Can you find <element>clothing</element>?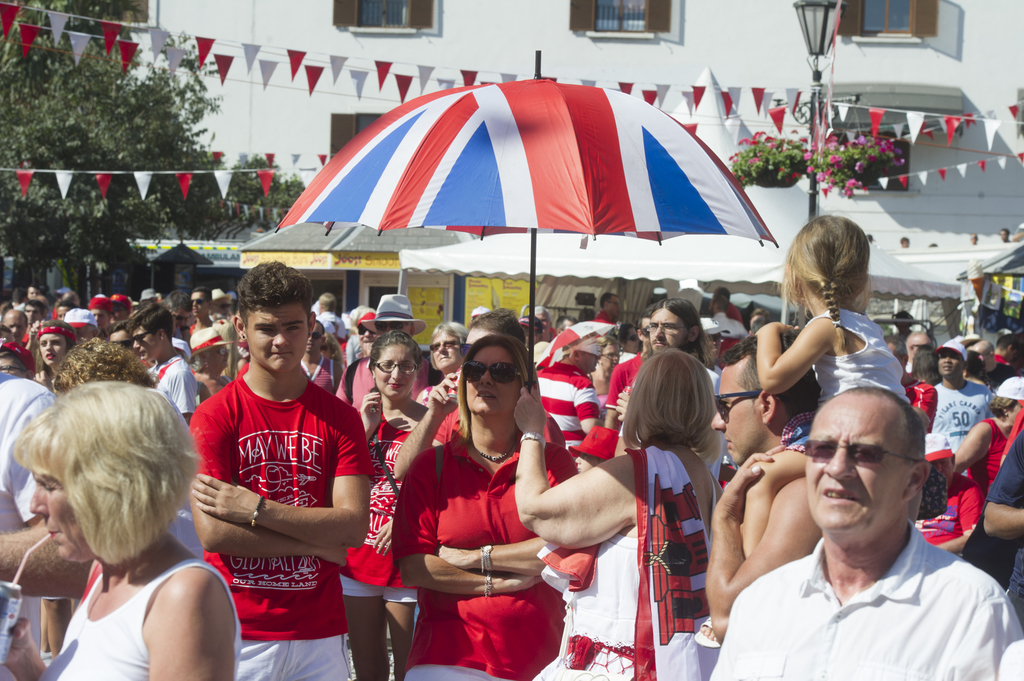
Yes, bounding box: [x1=980, y1=364, x2=1015, y2=387].
